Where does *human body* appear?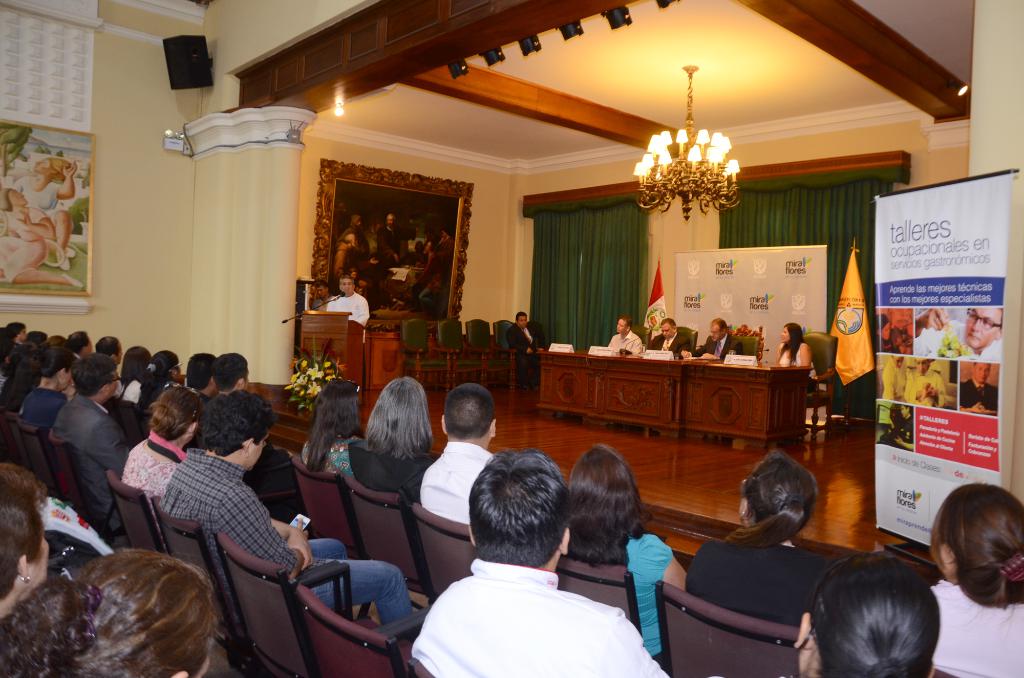
Appears at (left=410, top=453, right=677, bottom=677).
